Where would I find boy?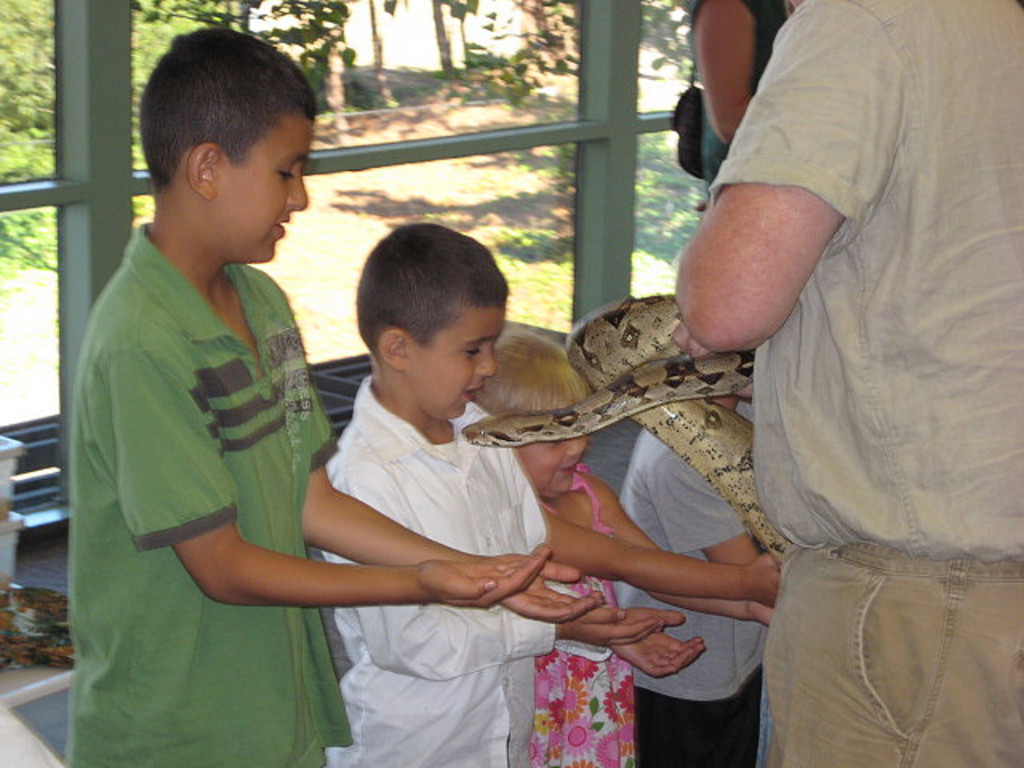
At Rect(66, 24, 603, 766).
